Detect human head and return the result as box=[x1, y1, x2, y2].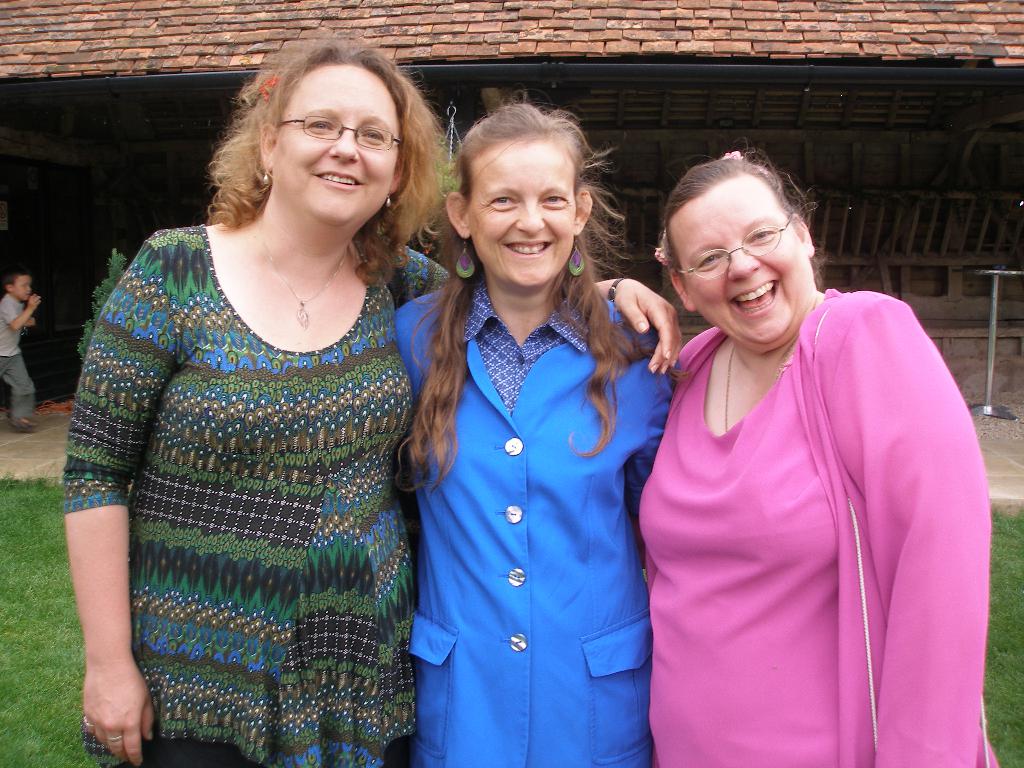
box=[449, 108, 604, 278].
